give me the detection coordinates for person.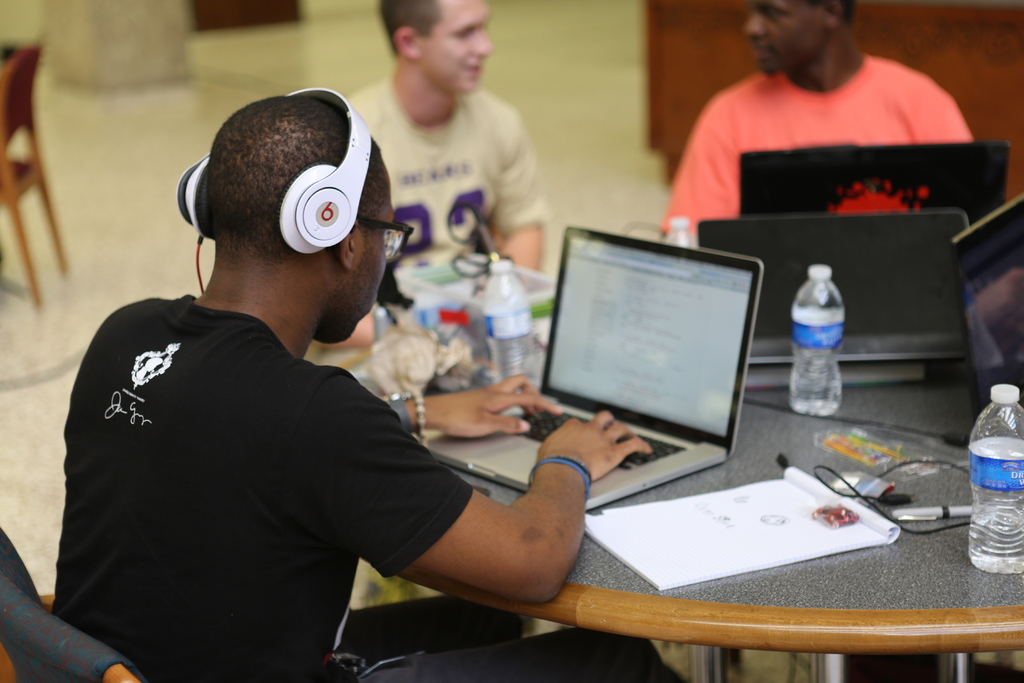
(left=305, top=0, right=552, bottom=365).
